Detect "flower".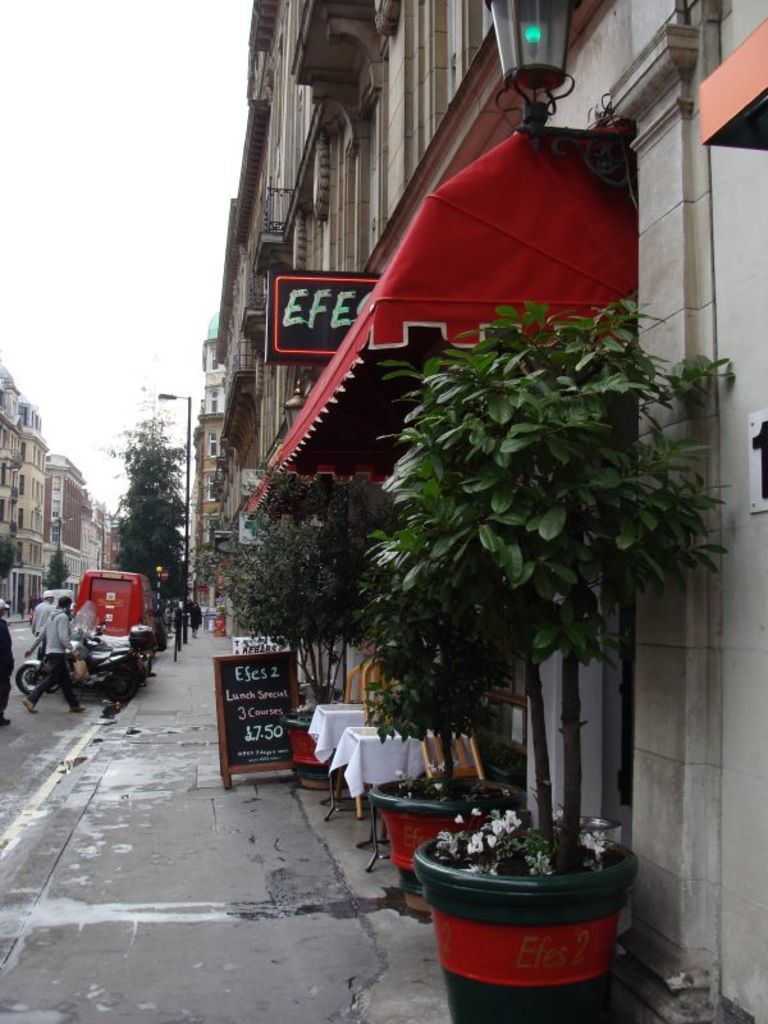
Detected at bbox(573, 814, 616, 859).
